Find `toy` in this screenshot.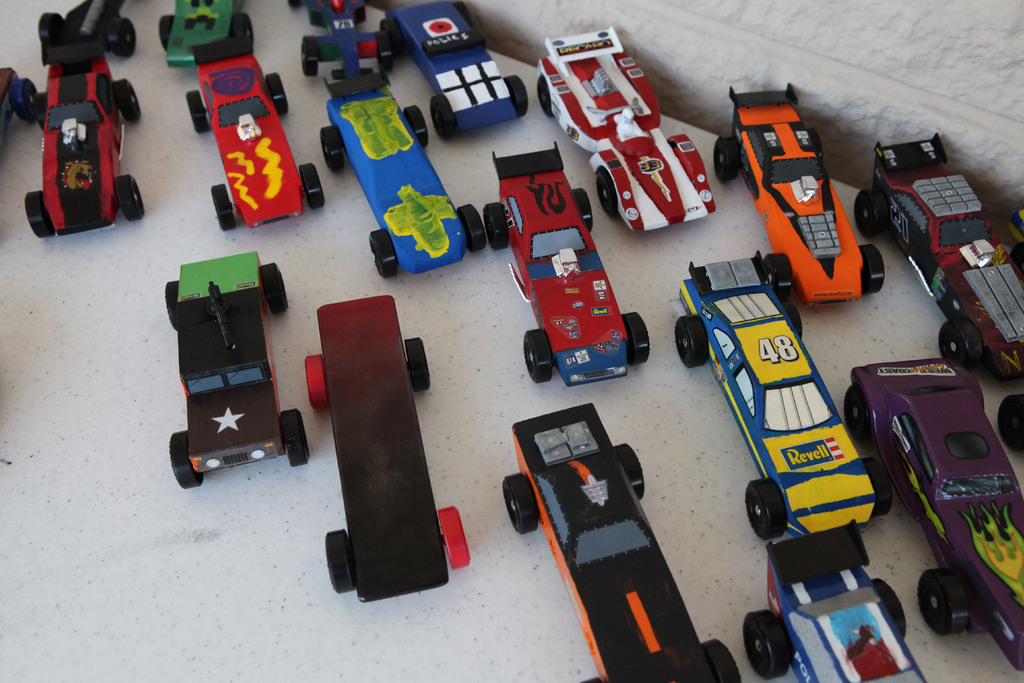
The bounding box for `toy` is 490:398:743:682.
